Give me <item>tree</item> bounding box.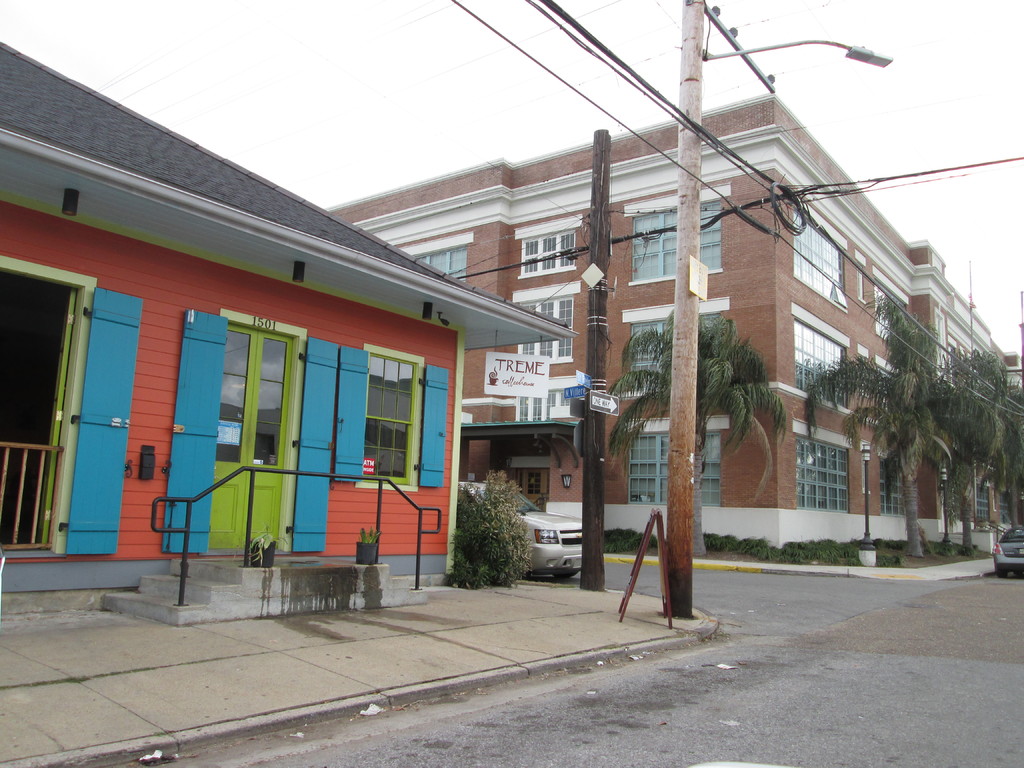
983,380,1023,529.
